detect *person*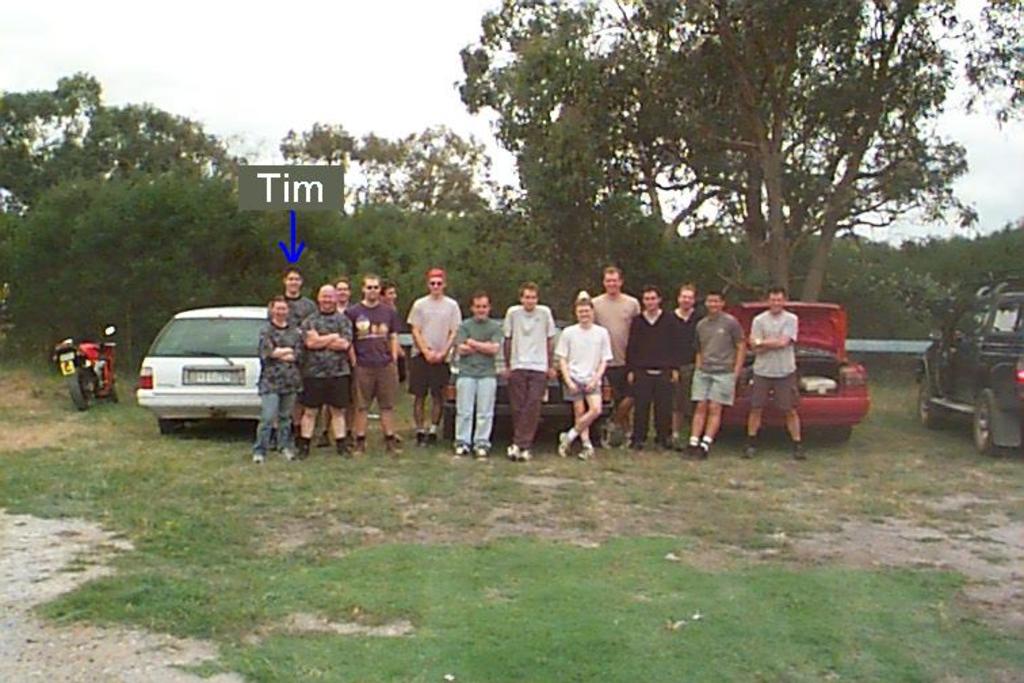
588/266/643/450
